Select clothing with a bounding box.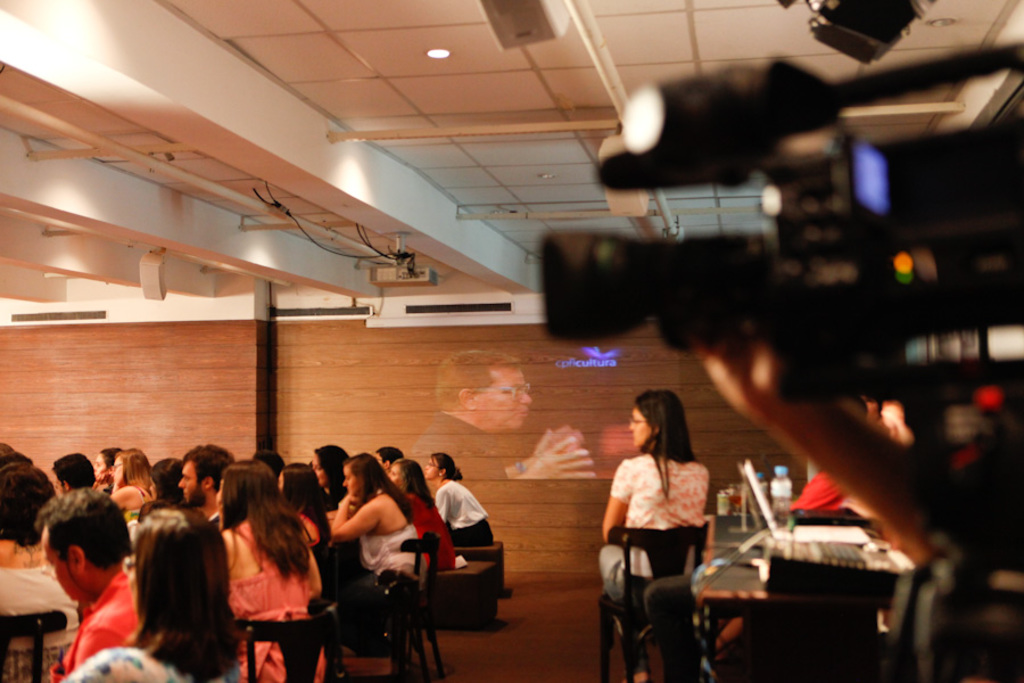
{"x1": 357, "y1": 532, "x2": 427, "y2": 657}.
